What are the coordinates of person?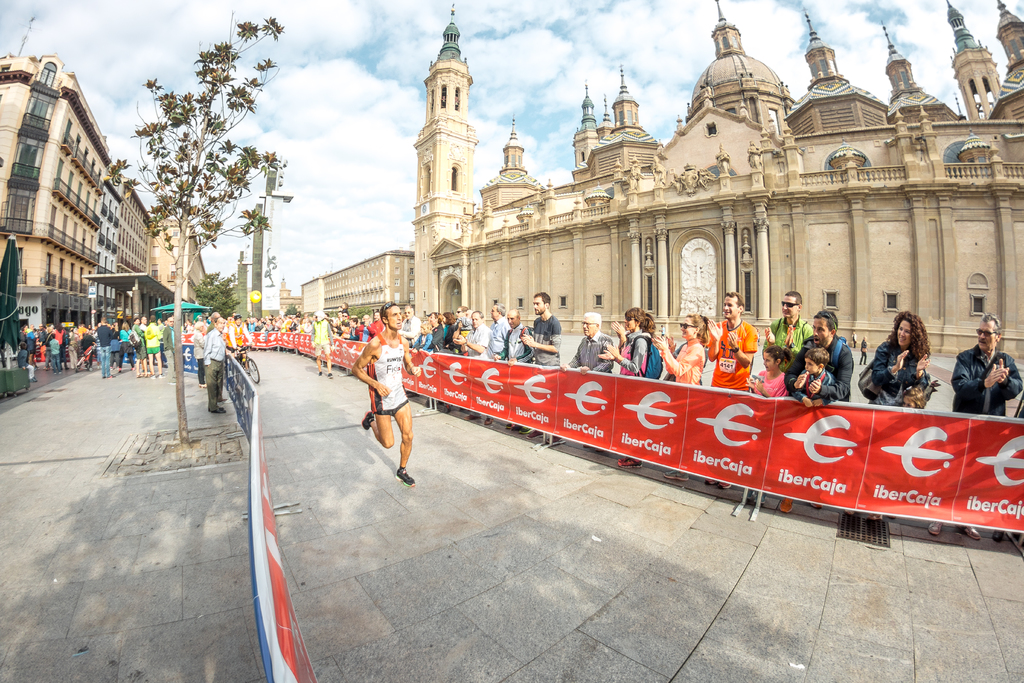
bbox=(200, 311, 232, 418).
